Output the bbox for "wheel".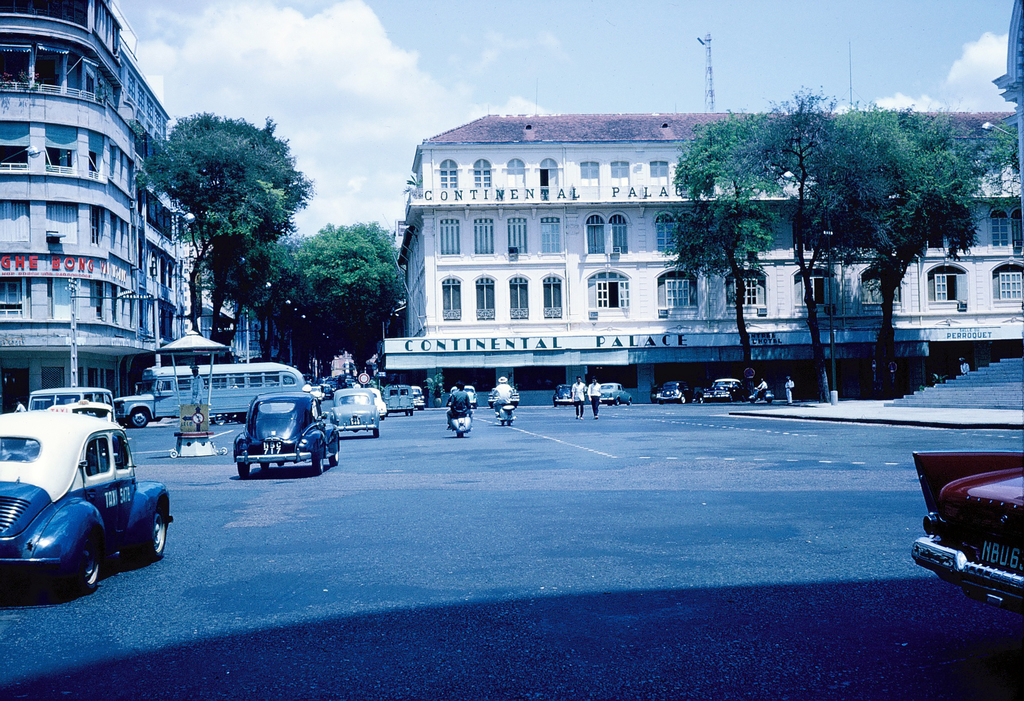
detection(71, 540, 99, 591).
